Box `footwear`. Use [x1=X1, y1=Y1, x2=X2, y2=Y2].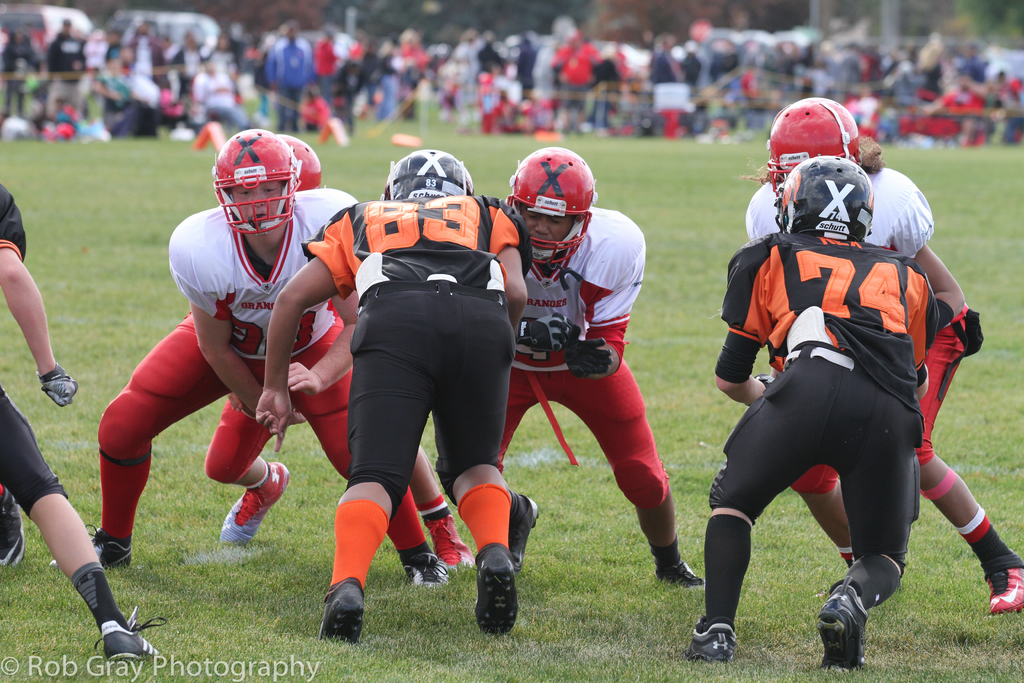
[x1=45, y1=525, x2=133, y2=567].
